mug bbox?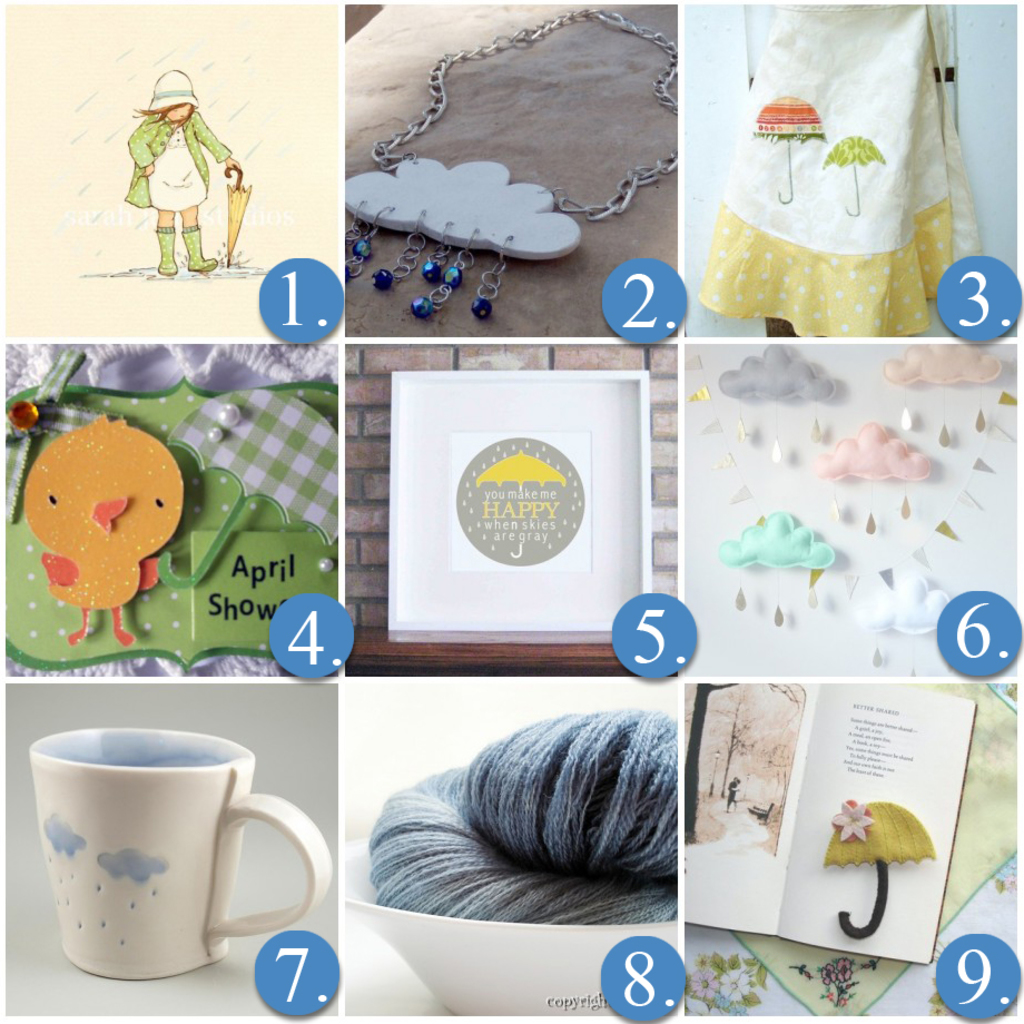
{"x1": 30, "y1": 727, "x2": 329, "y2": 979}
